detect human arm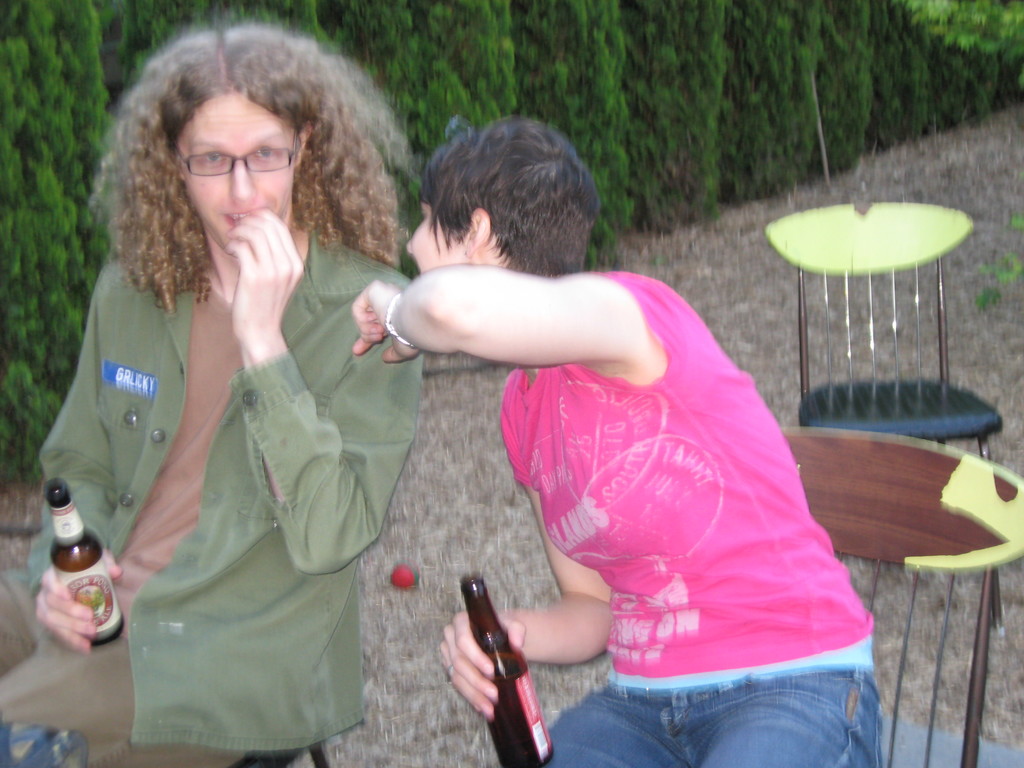
[223, 239, 442, 582]
